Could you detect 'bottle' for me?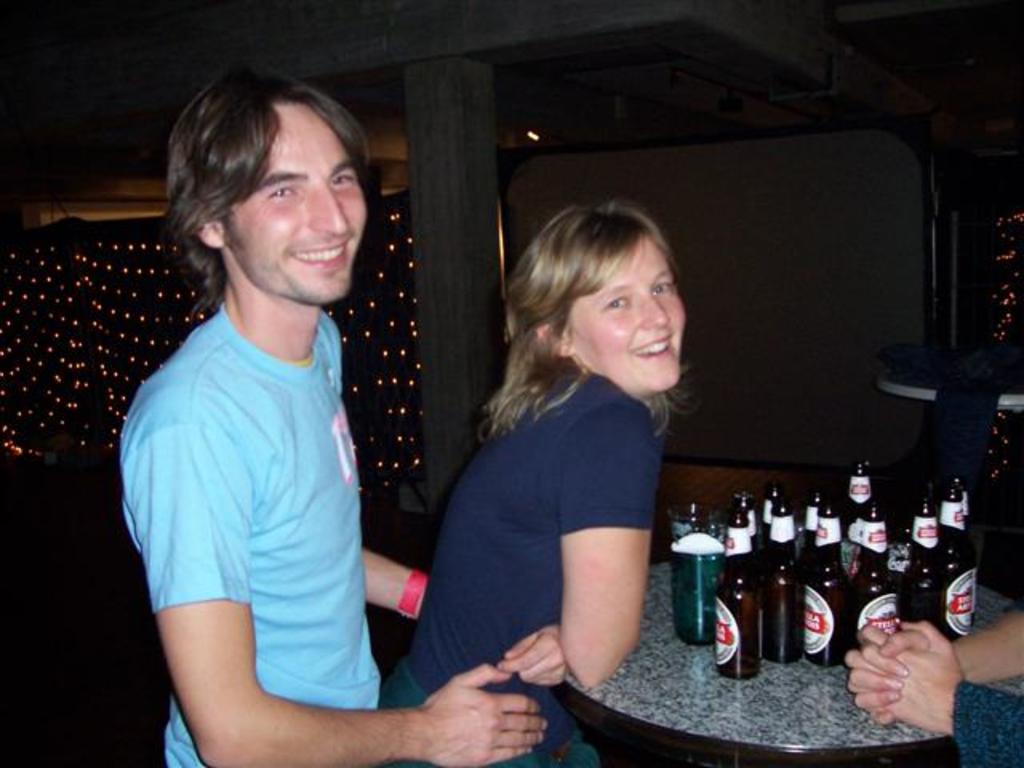
Detection result: locate(749, 485, 787, 533).
